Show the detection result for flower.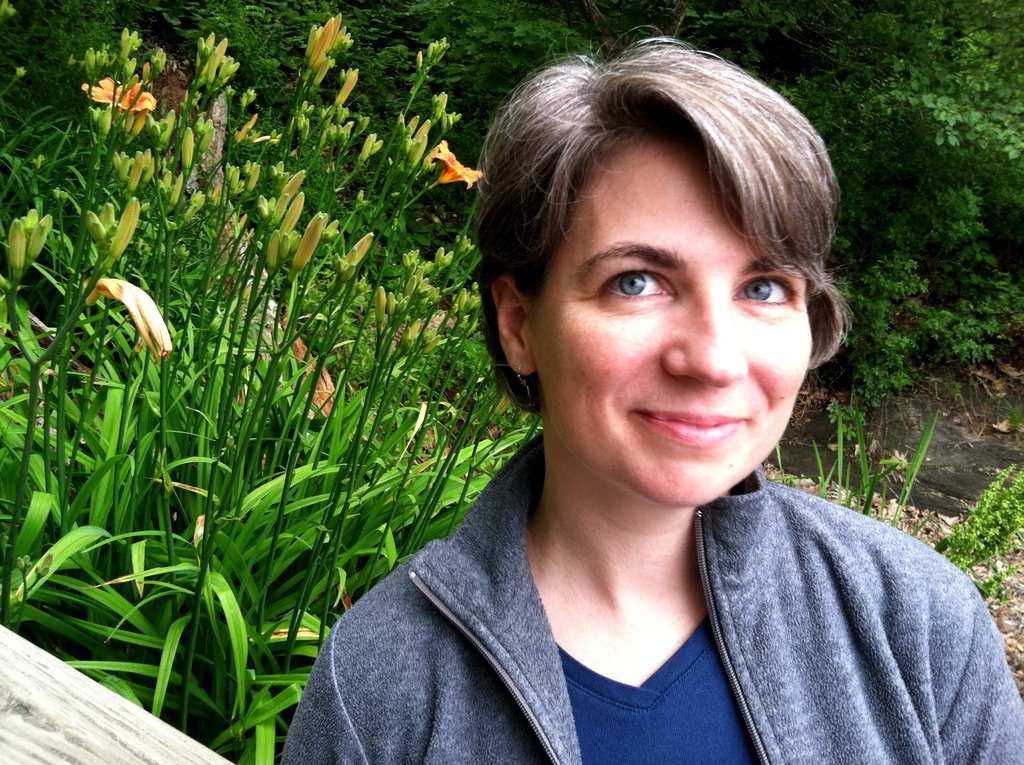
l=348, t=233, r=378, b=275.
